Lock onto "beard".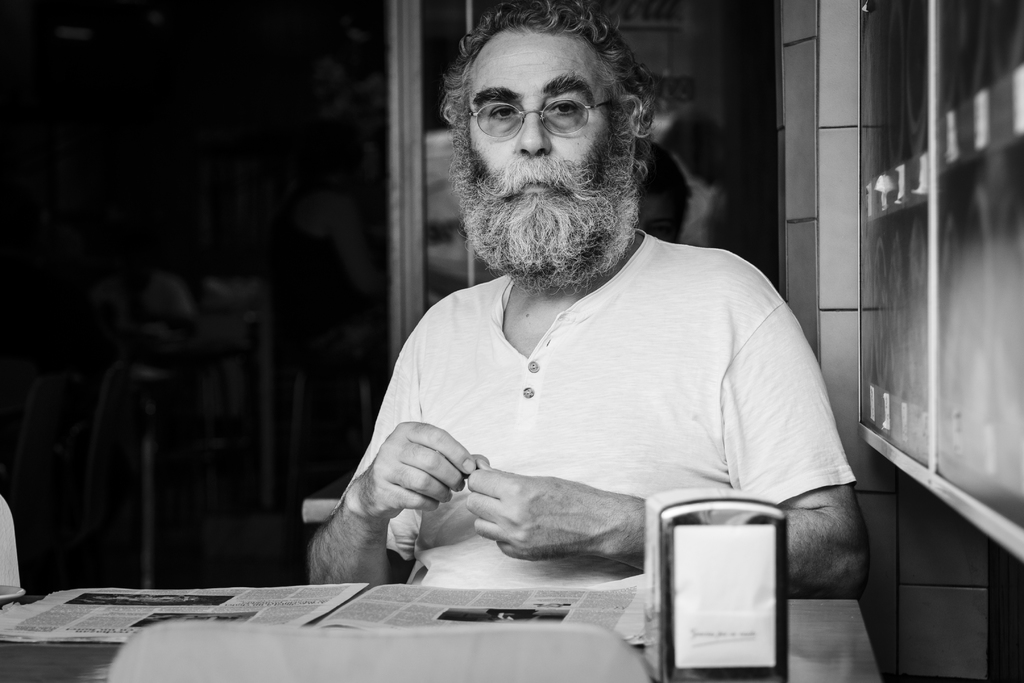
Locked: crop(471, 98, 639, 281).
